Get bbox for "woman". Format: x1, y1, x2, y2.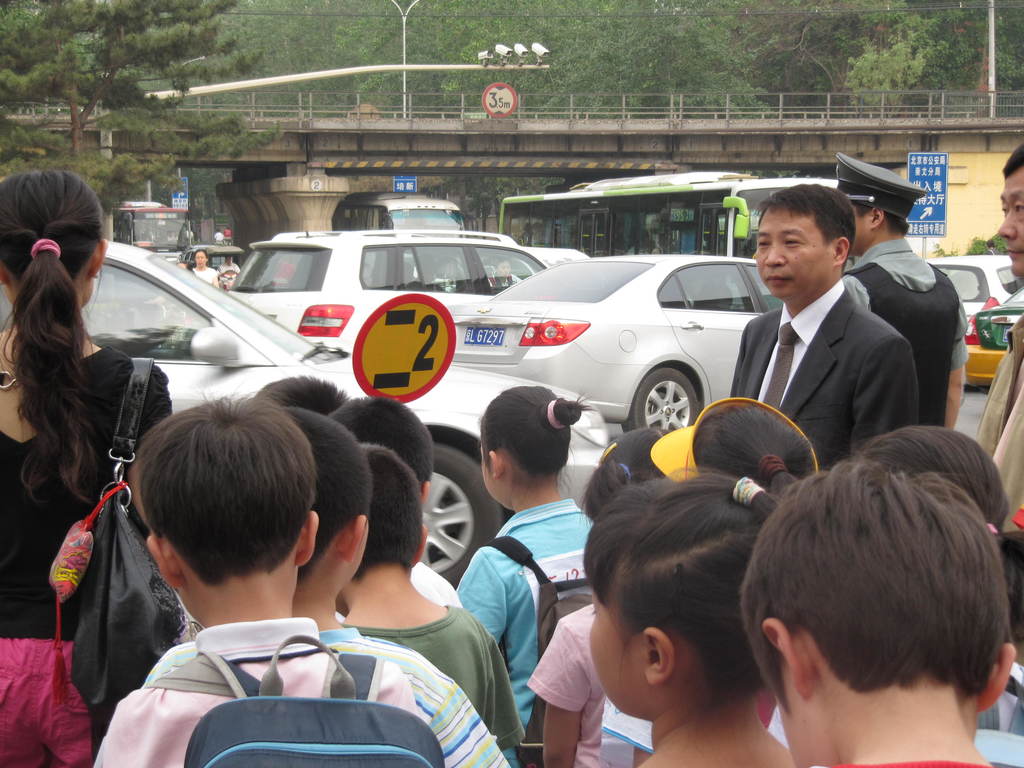
188, 248, 216, 288.
